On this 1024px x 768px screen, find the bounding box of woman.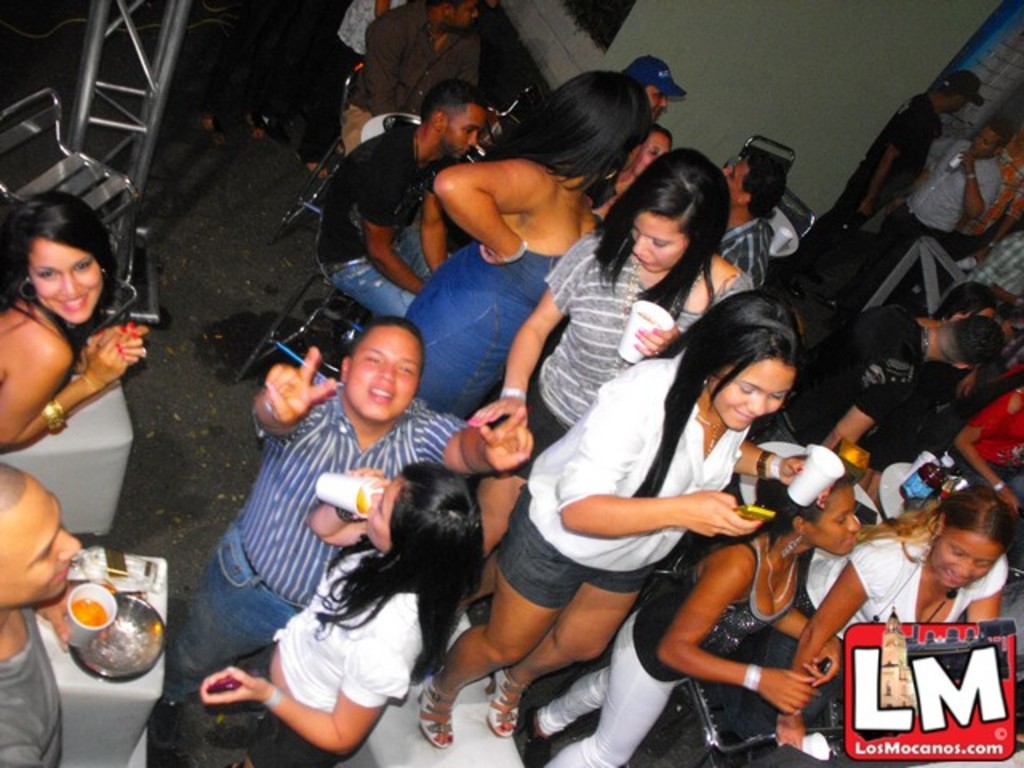
Bounding box: [x1=0, y1=190, x2=154, y2=550].
